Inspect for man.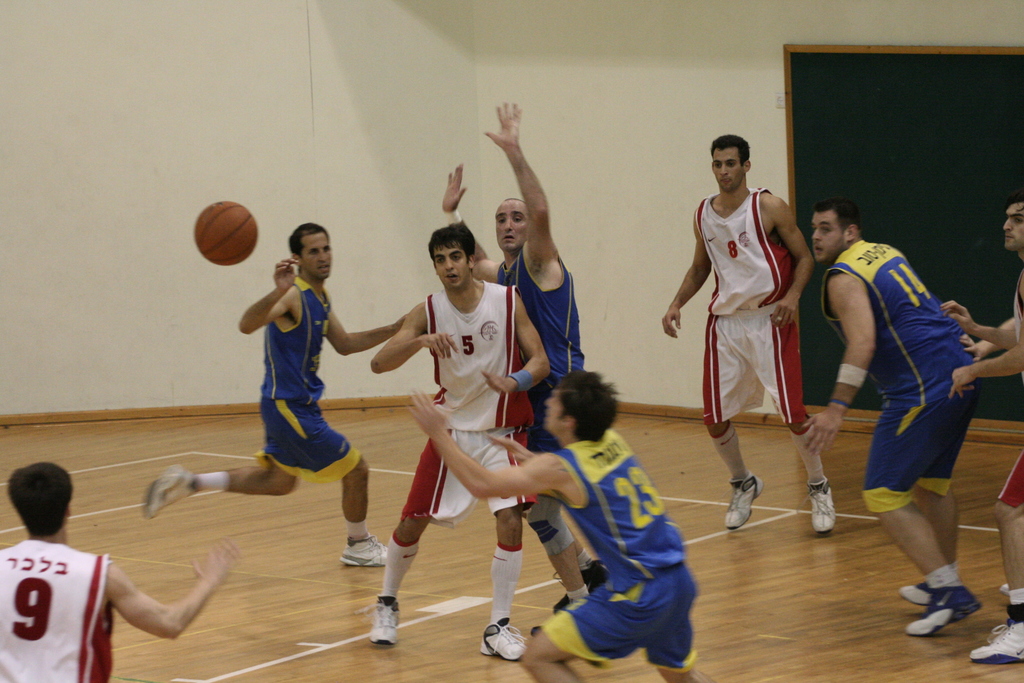
Inspection: region(410, 369, 708, 682).
